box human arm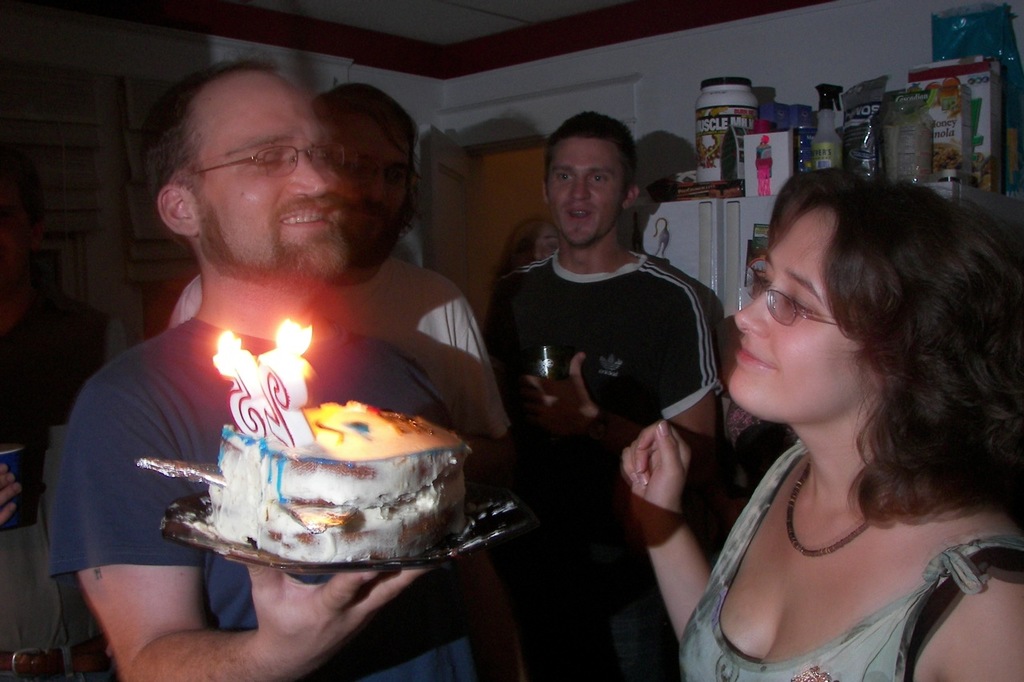
bbox=[0, 464, 21, 528]
